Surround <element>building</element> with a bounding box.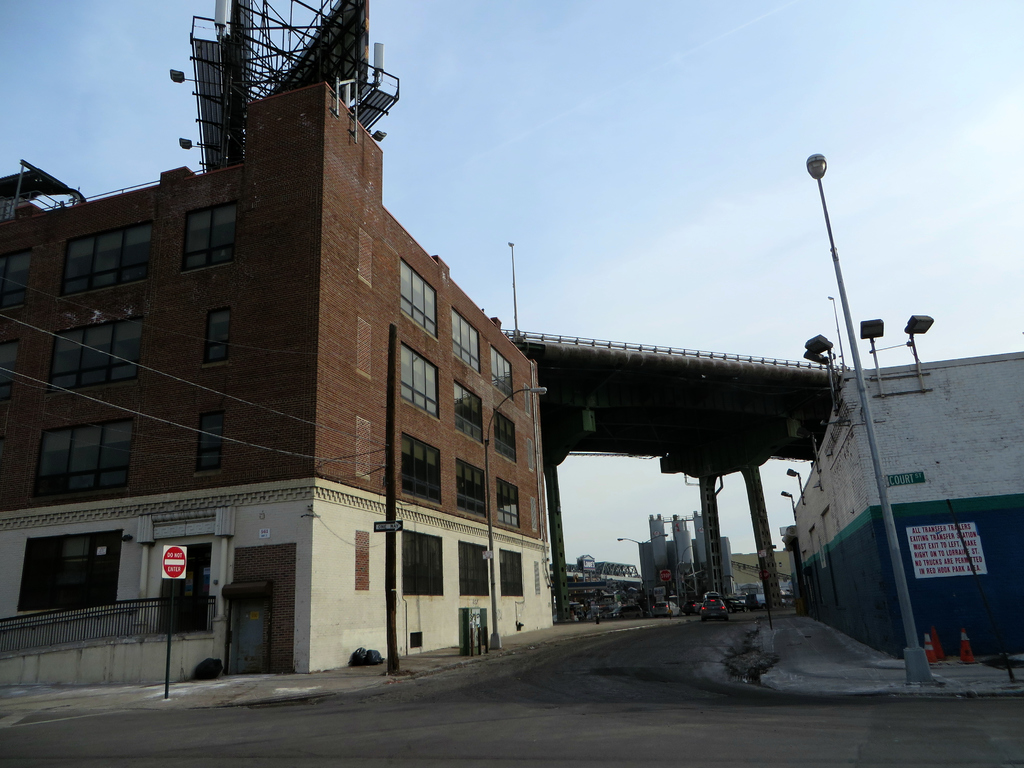
<box>0,79,545,679</box>.
